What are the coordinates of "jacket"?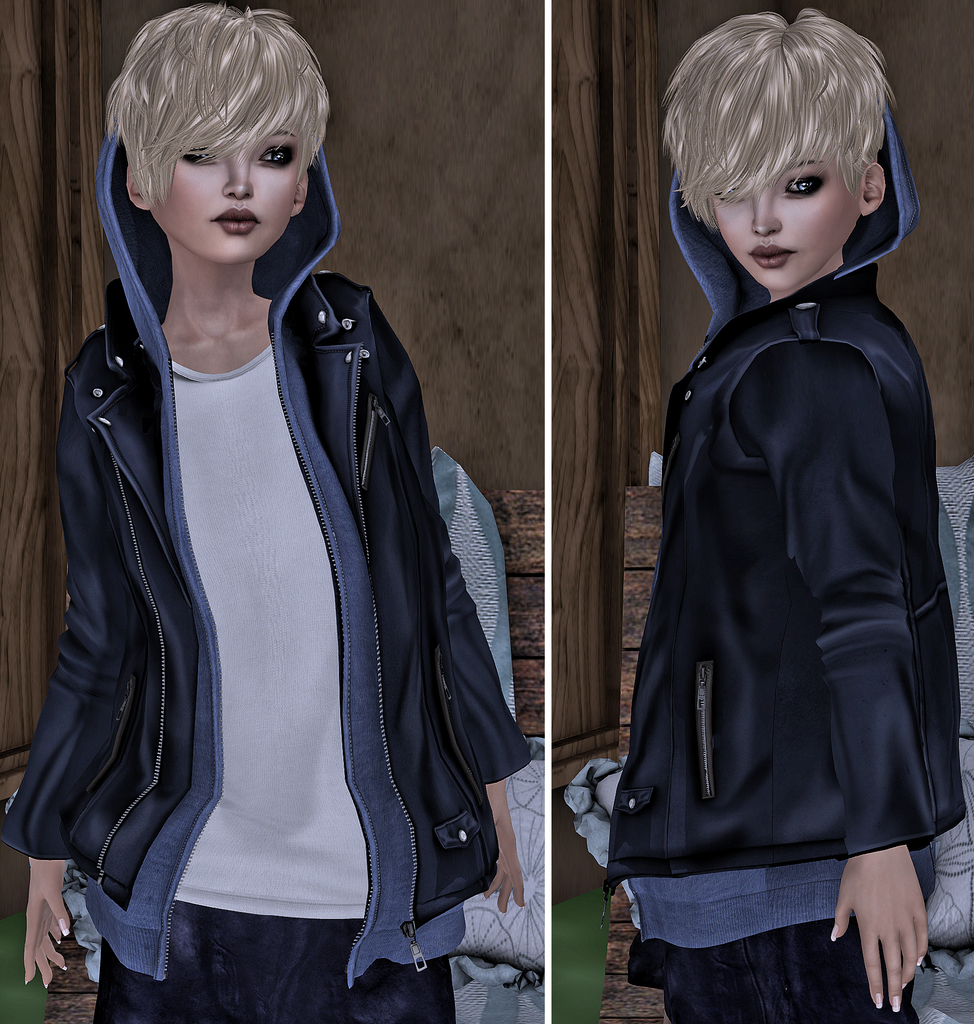
l=0, t=123, r=532, b=914.
